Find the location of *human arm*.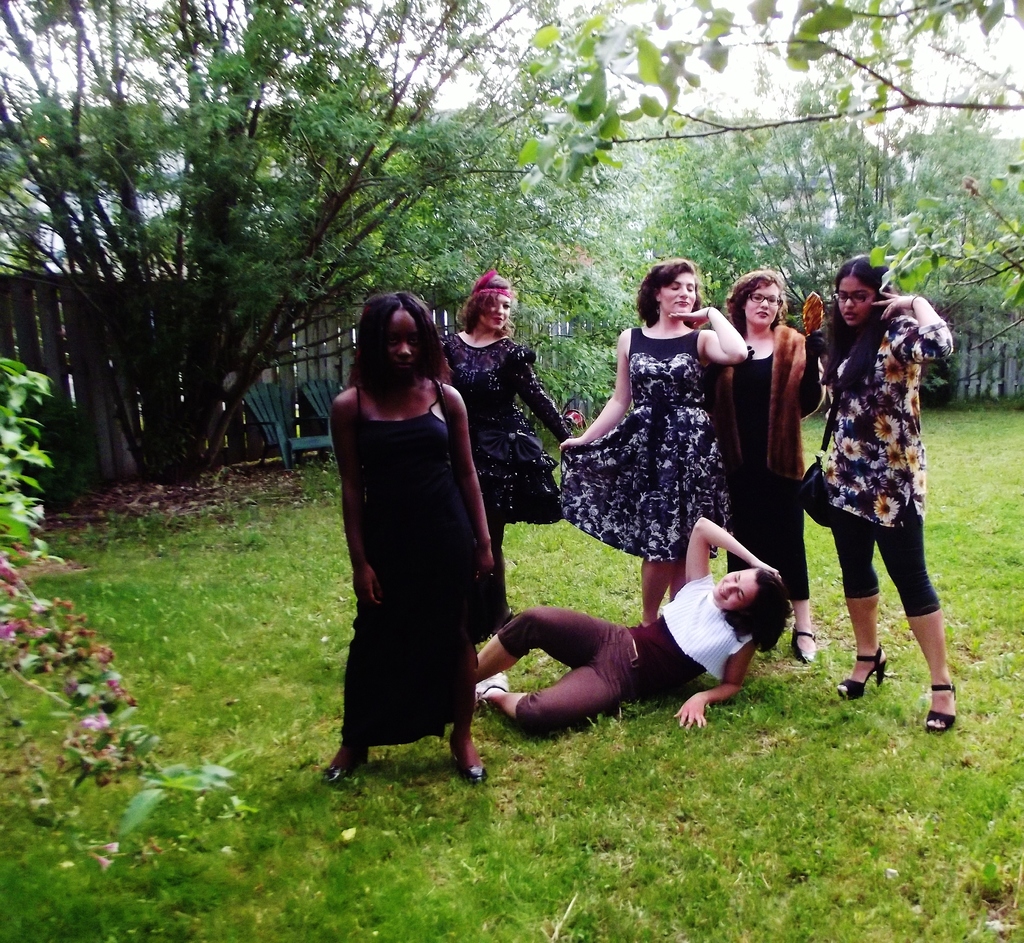
Location: <bbox>502, 345, 573, 440</bbox>.
